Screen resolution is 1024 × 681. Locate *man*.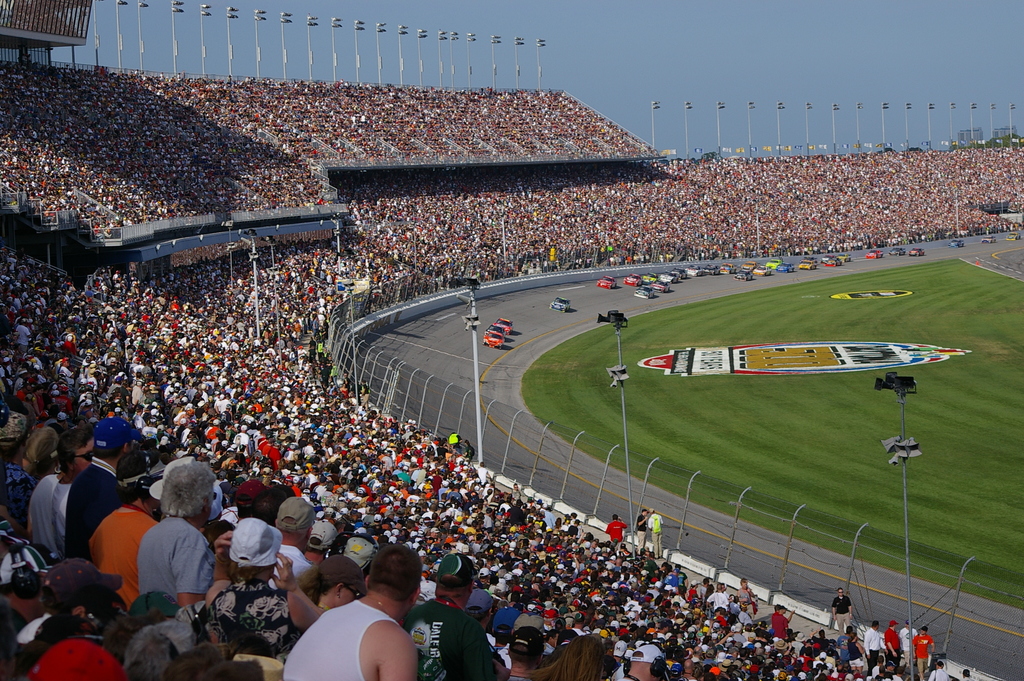
detection(131, 455, 212, 607).
